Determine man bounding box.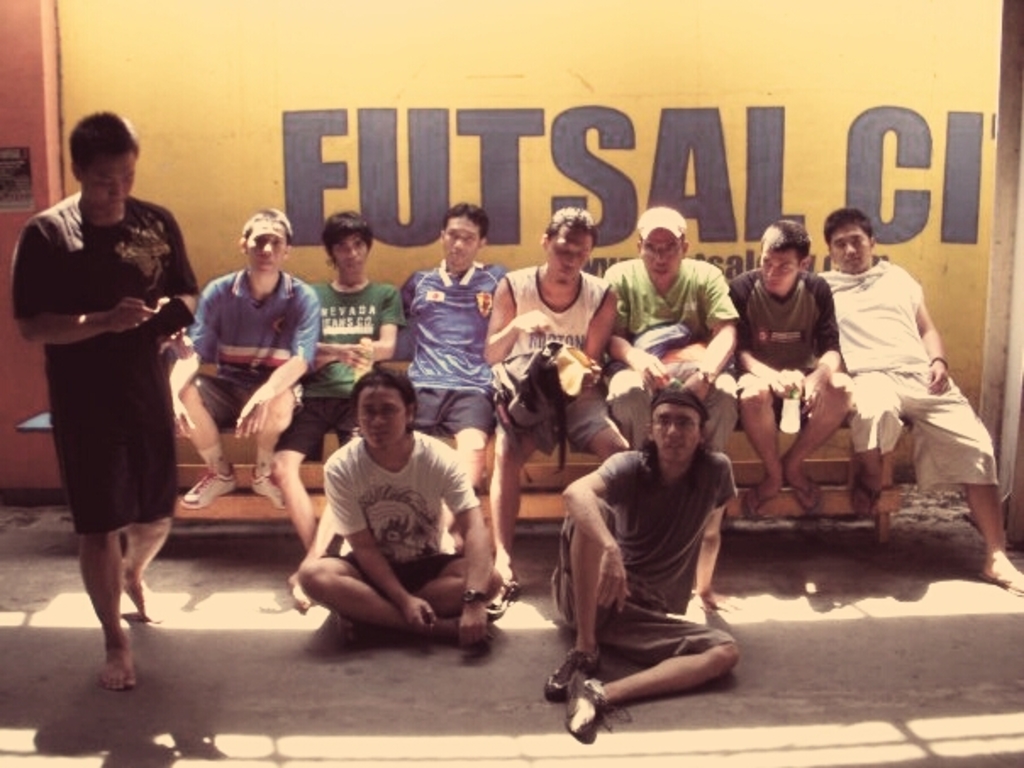
Determined: Rect(397, 200, 512, 549).
